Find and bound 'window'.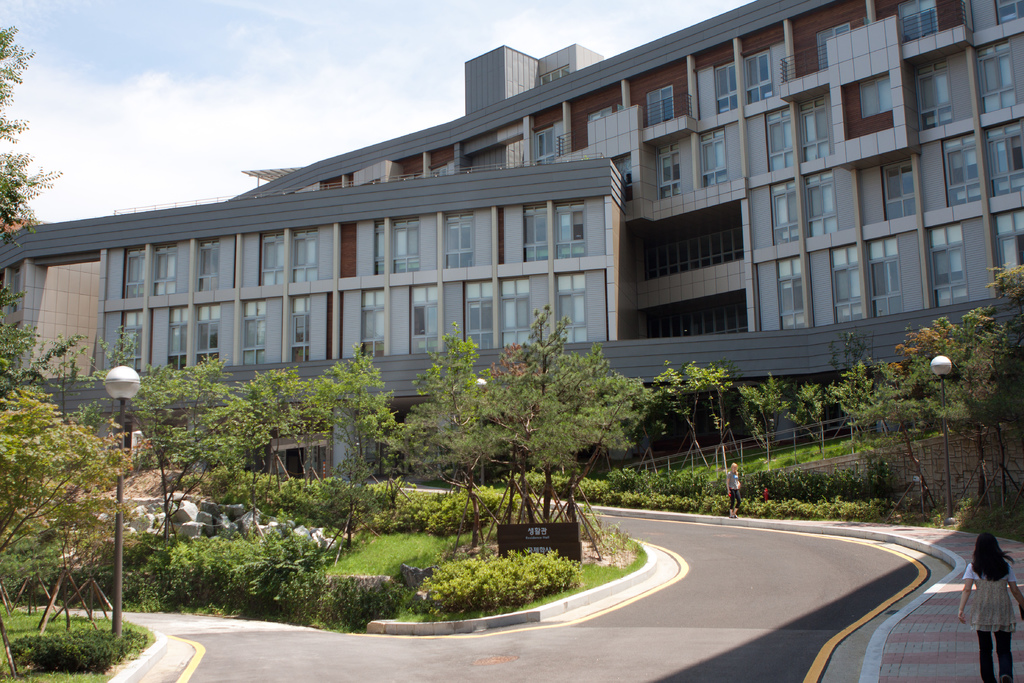
Bound: 797 83 829 165.
